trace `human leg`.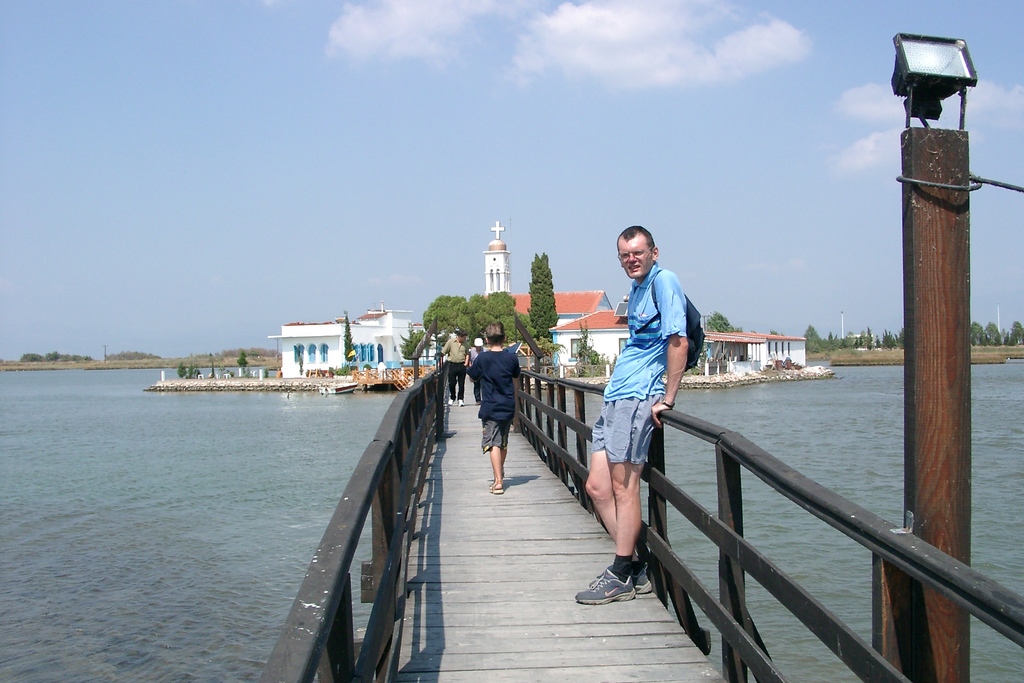
Traced to <bbox>447, 363, 456, 406</bbox>.
